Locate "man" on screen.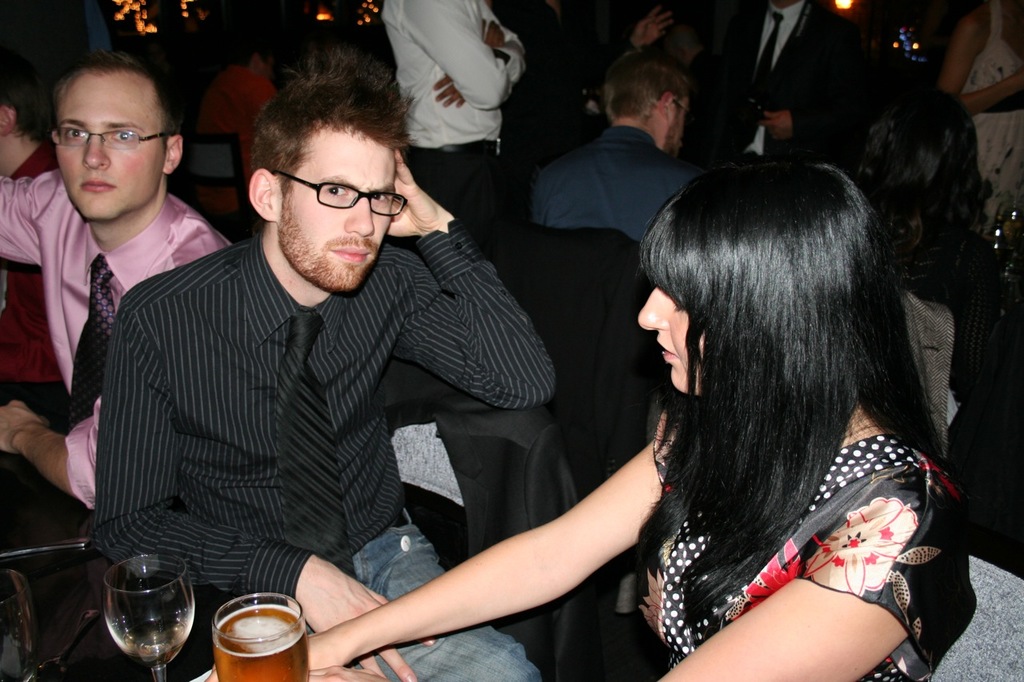
On screen at pyautogui.locateOnScreen(58, 79, 645, 664).
